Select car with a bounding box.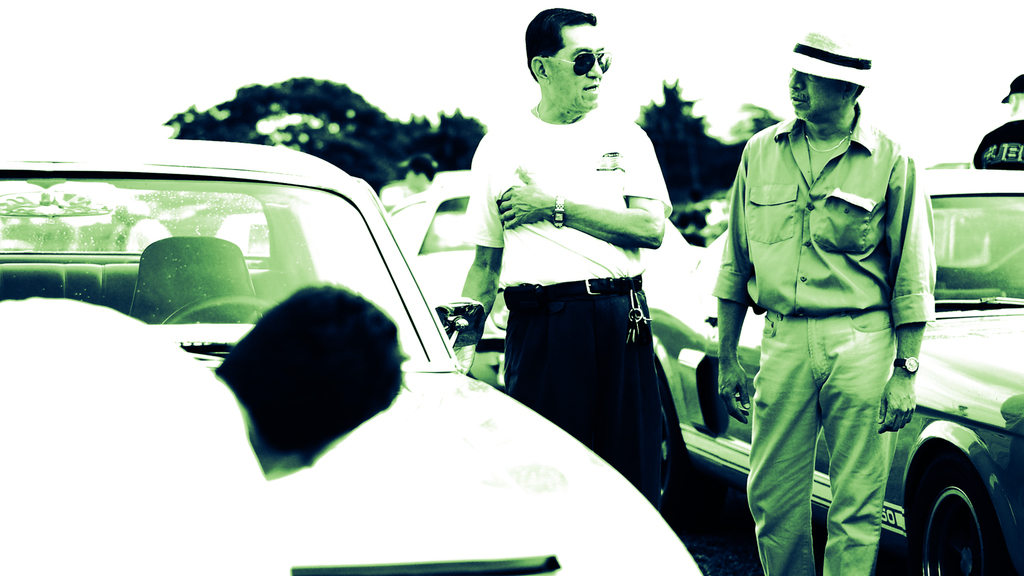
0/140/708/575.
